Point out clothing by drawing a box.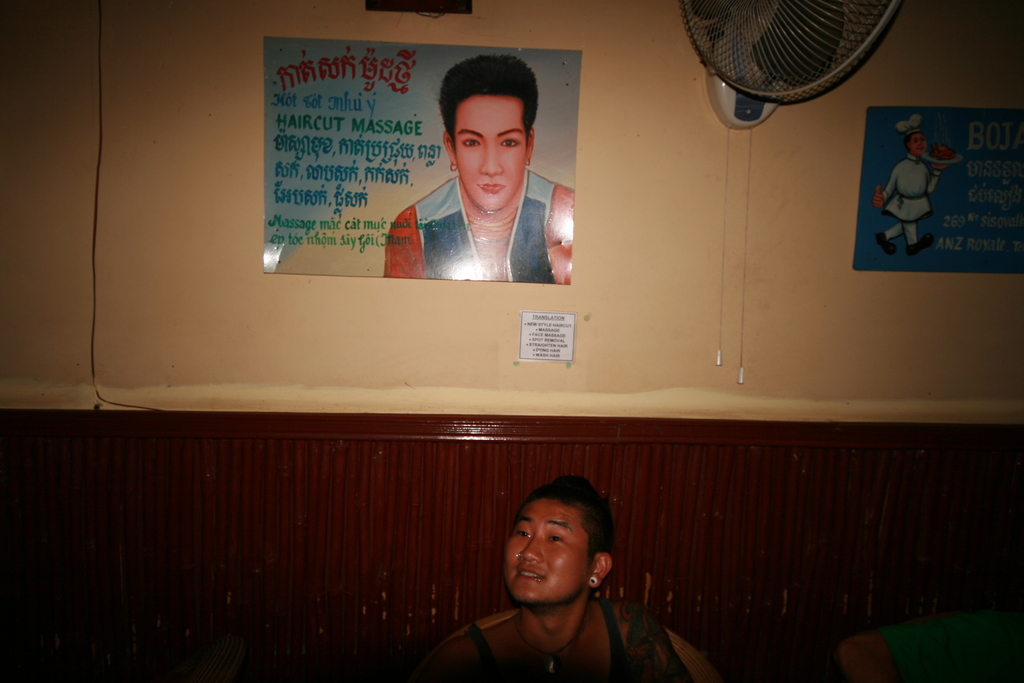
<region>394, 149, 572, 279</region>.
